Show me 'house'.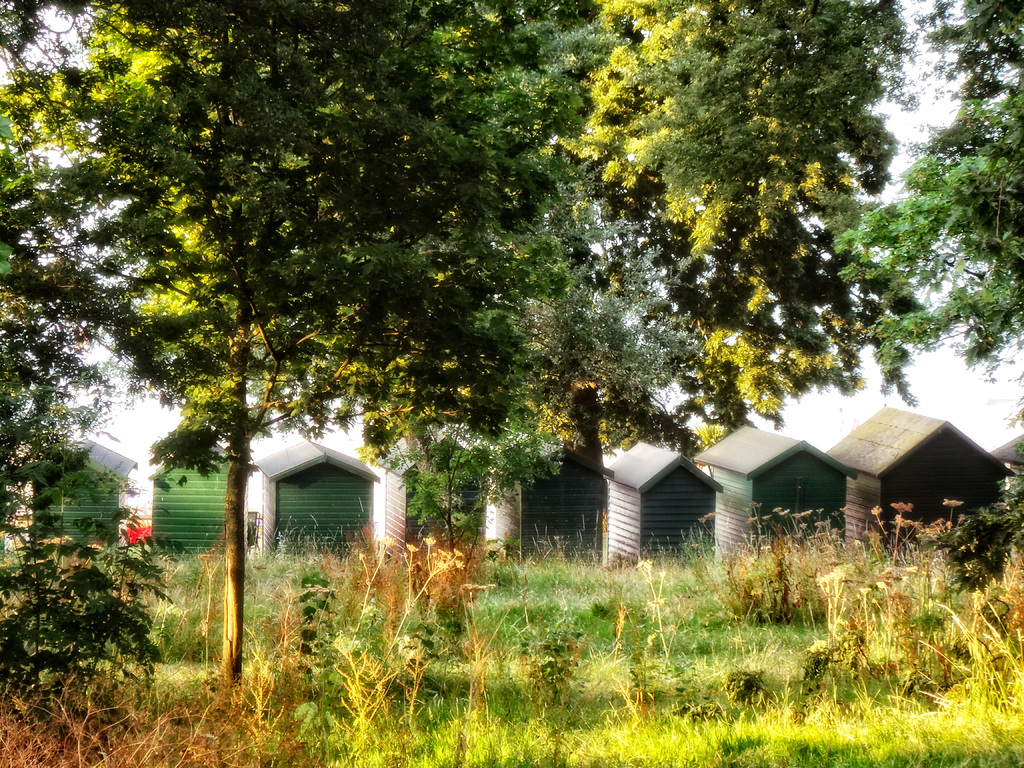
'house' is here: 596, 436, 727, 569.
